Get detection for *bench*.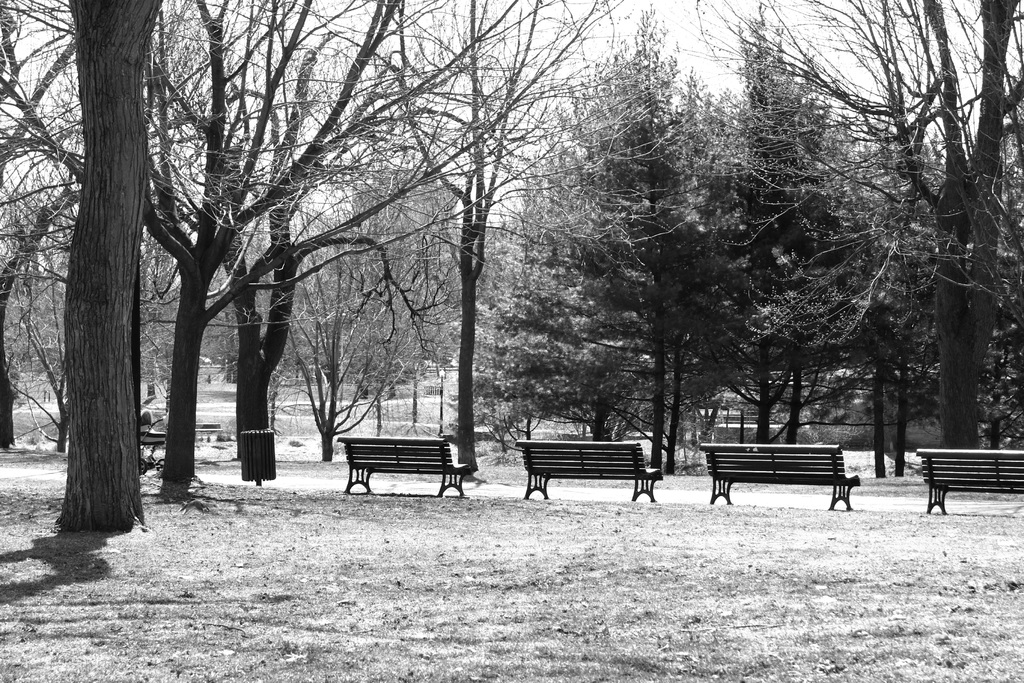
Detection: x1=701, y1=443, x2=859, y2=511.
